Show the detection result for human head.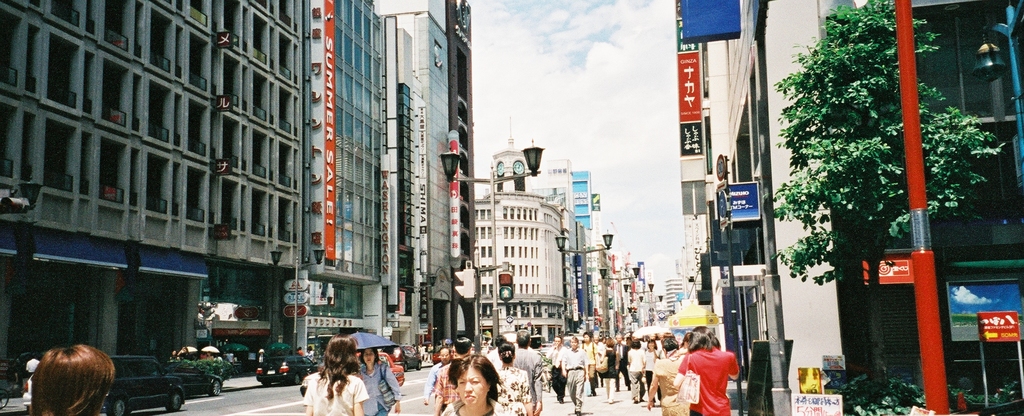
Rect(499, 340, 516, 362).
